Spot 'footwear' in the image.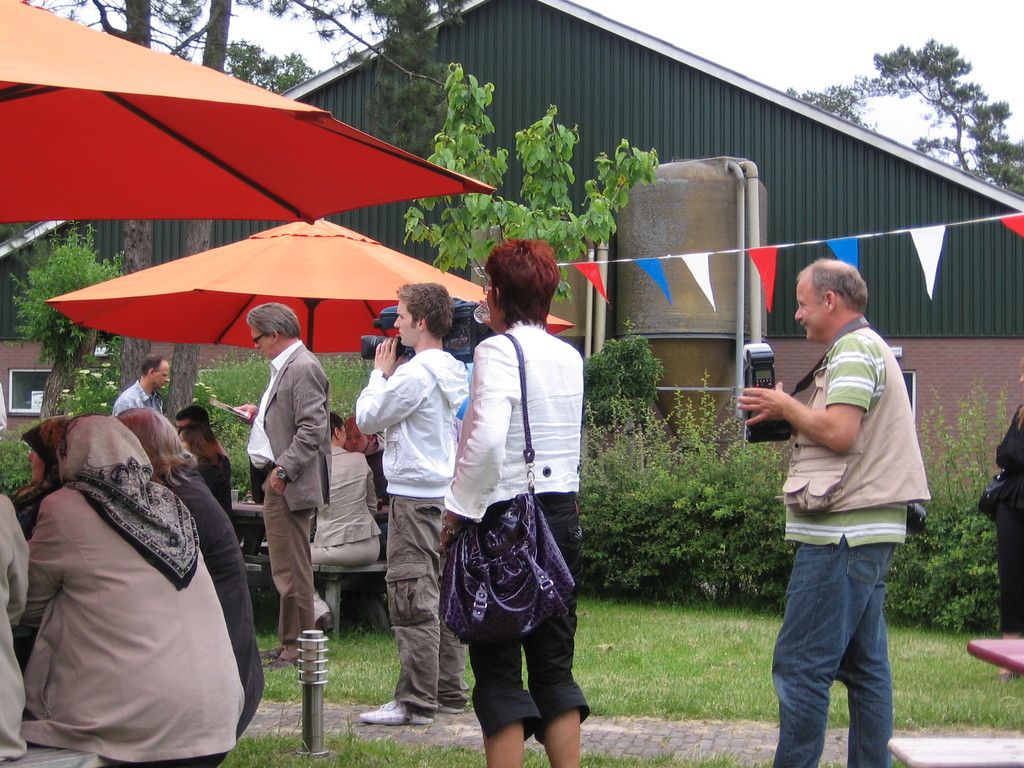
'footwear' found at rect(357, 701, 436, 731).
